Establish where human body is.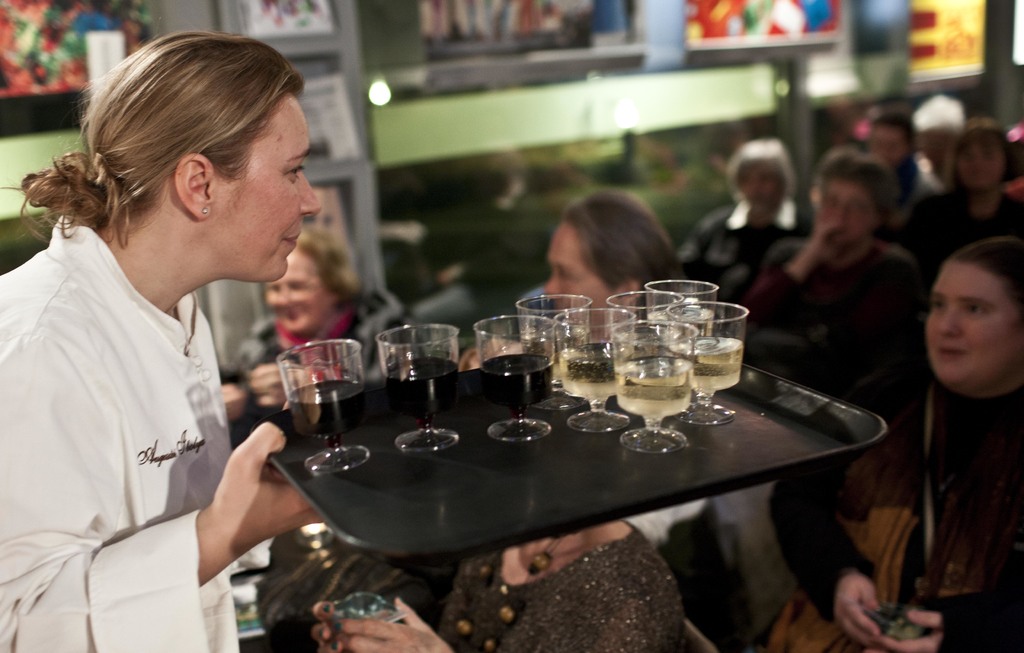
Established at (left=470, top=184, right=708, bottom=652).
